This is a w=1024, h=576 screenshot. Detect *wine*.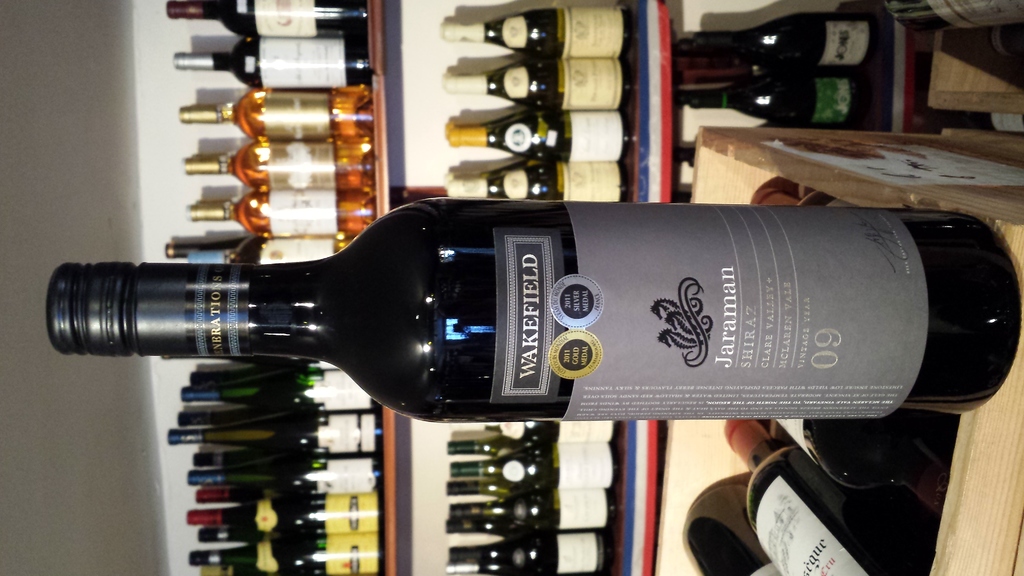
971, 26, 1023, 56.
